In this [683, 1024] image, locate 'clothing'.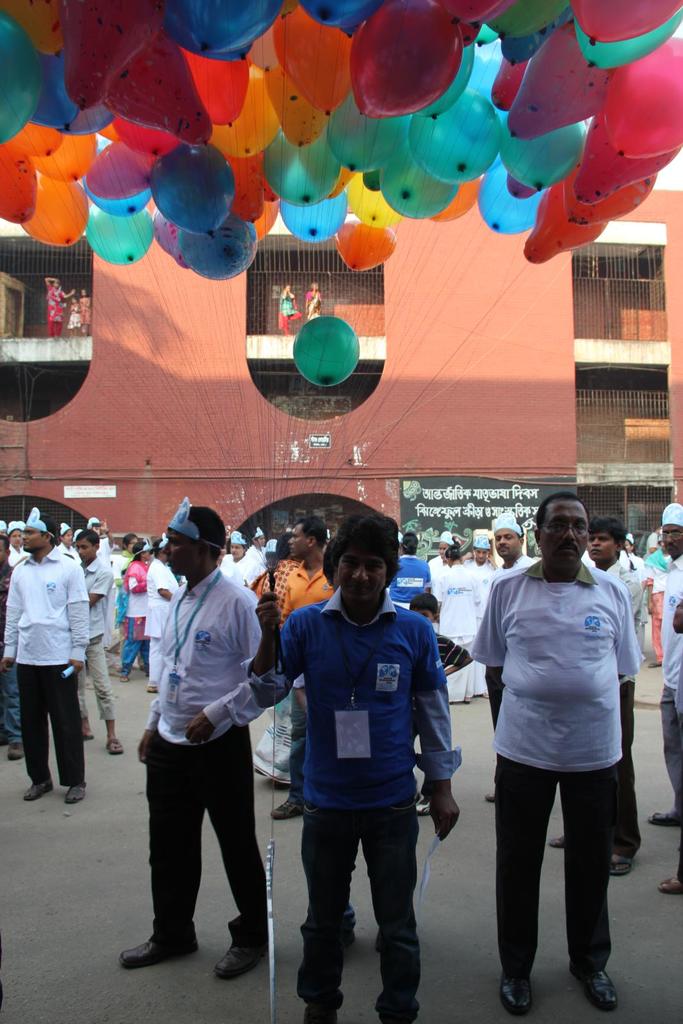
Bounding box: {"x1": 278, "y1": 559, "x2": 333, "y2": 608}.
